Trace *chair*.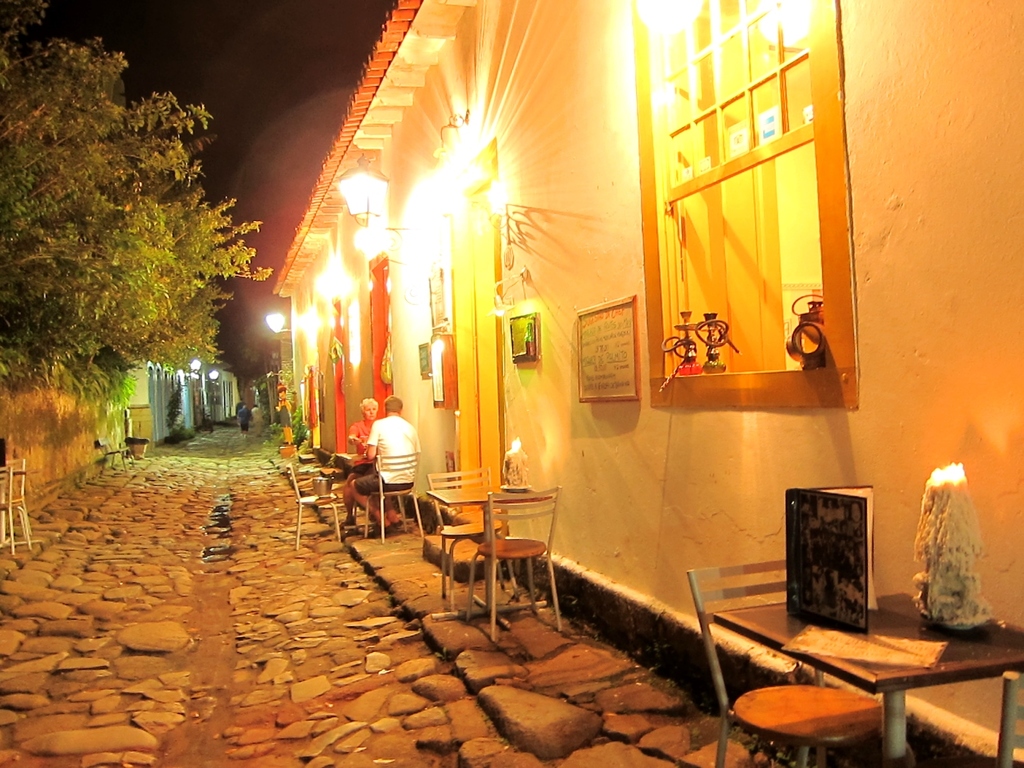
Traced to left=0, top=457, right=33, bottom=550.
